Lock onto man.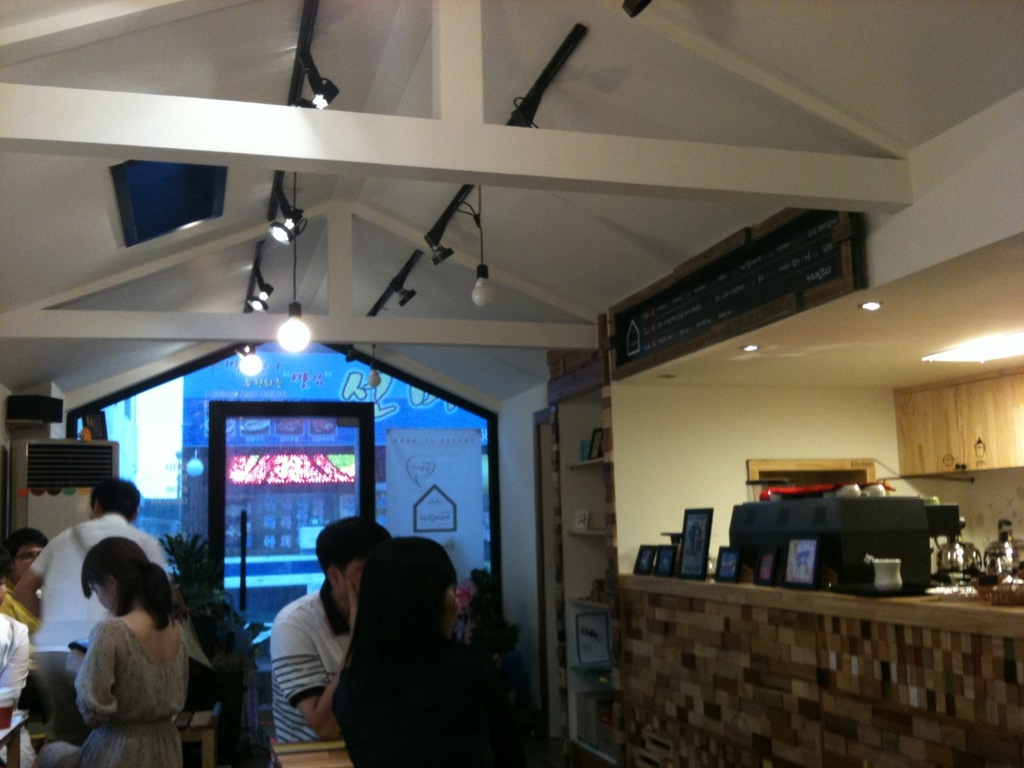
Locked: [242,536,374,746].
